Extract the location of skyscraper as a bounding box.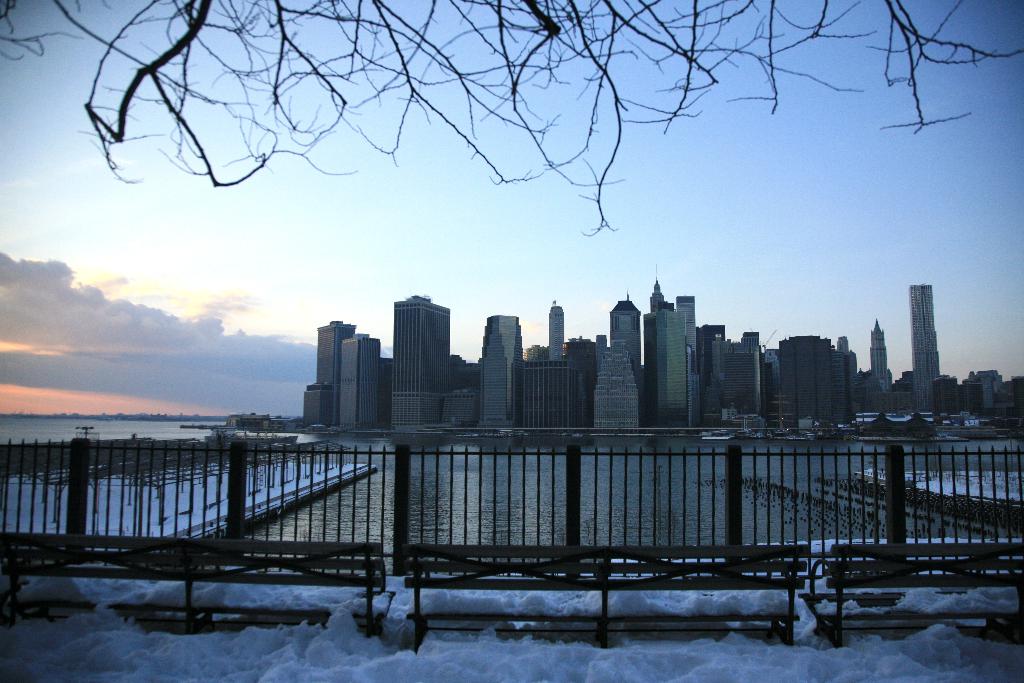
(342,330,382,418).
